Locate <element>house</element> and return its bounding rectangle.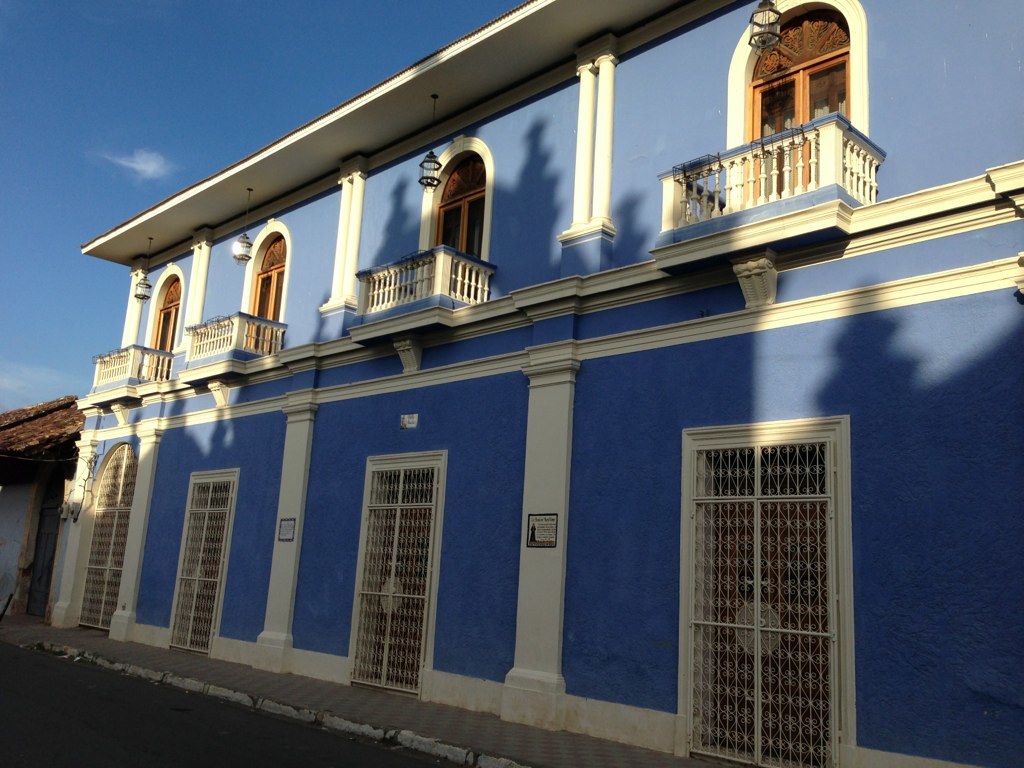
crop(0, 396, 87, 621).
